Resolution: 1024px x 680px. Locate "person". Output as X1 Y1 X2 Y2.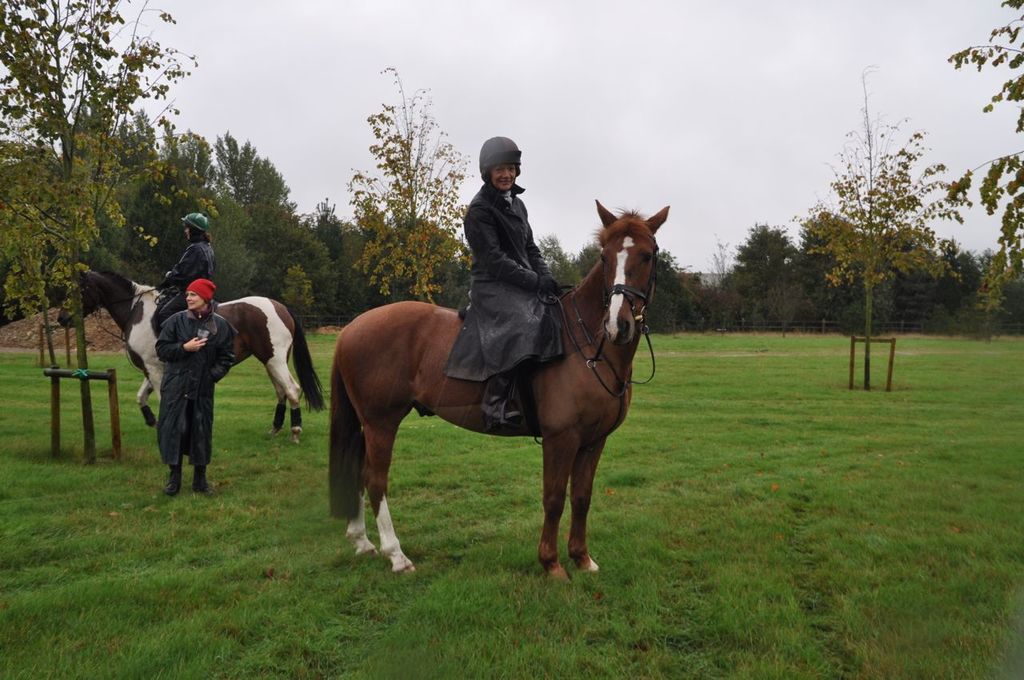
146 278 237 498.
